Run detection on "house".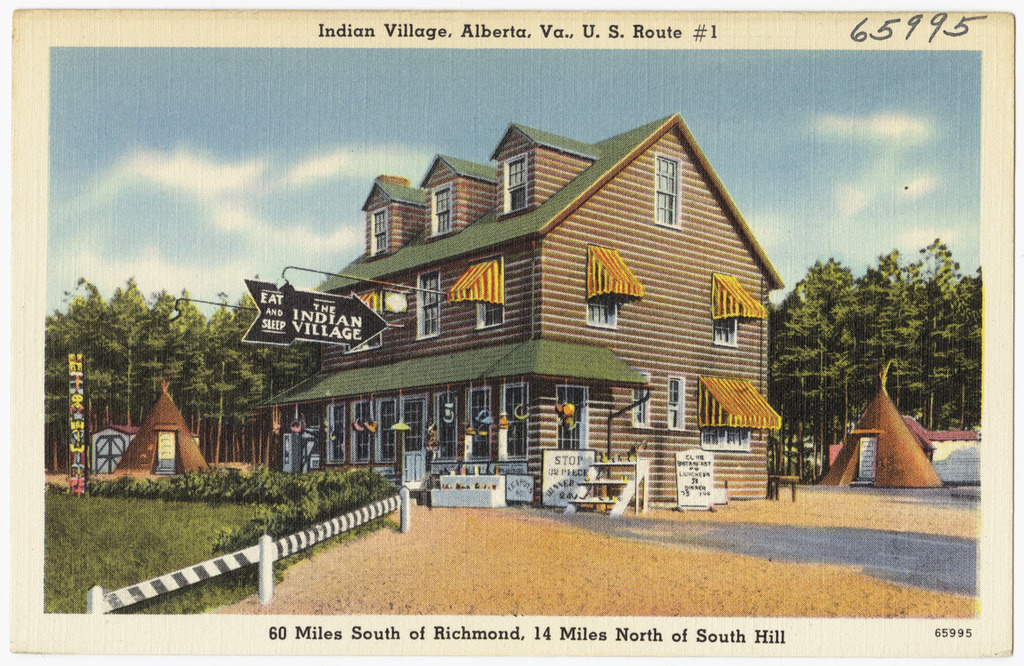
Result: 255 119 794 512.
